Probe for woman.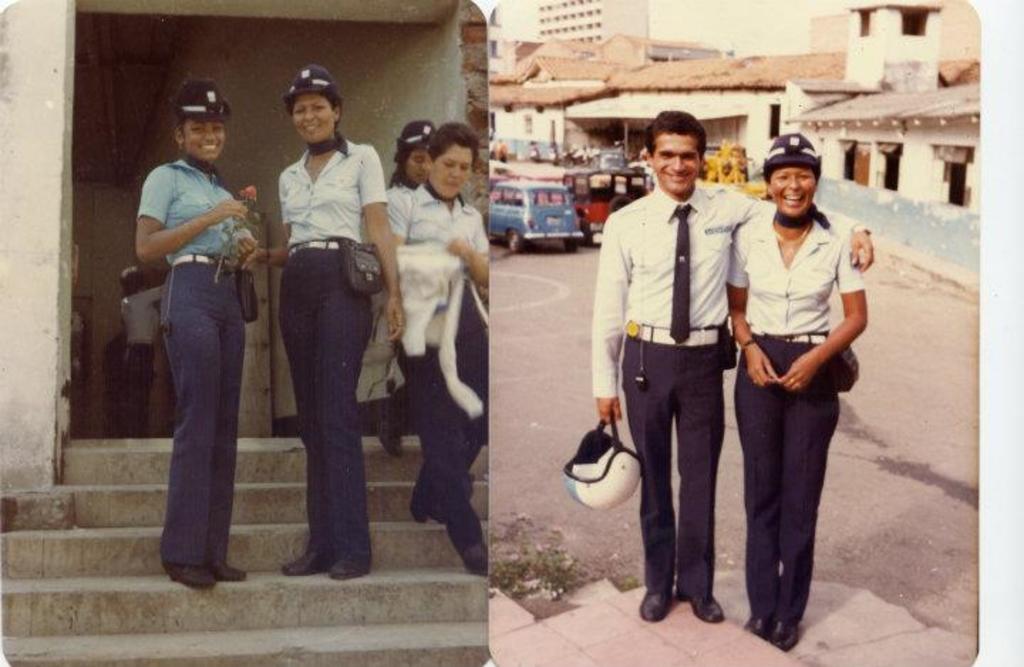
Probe result: (132,84,272,589).
